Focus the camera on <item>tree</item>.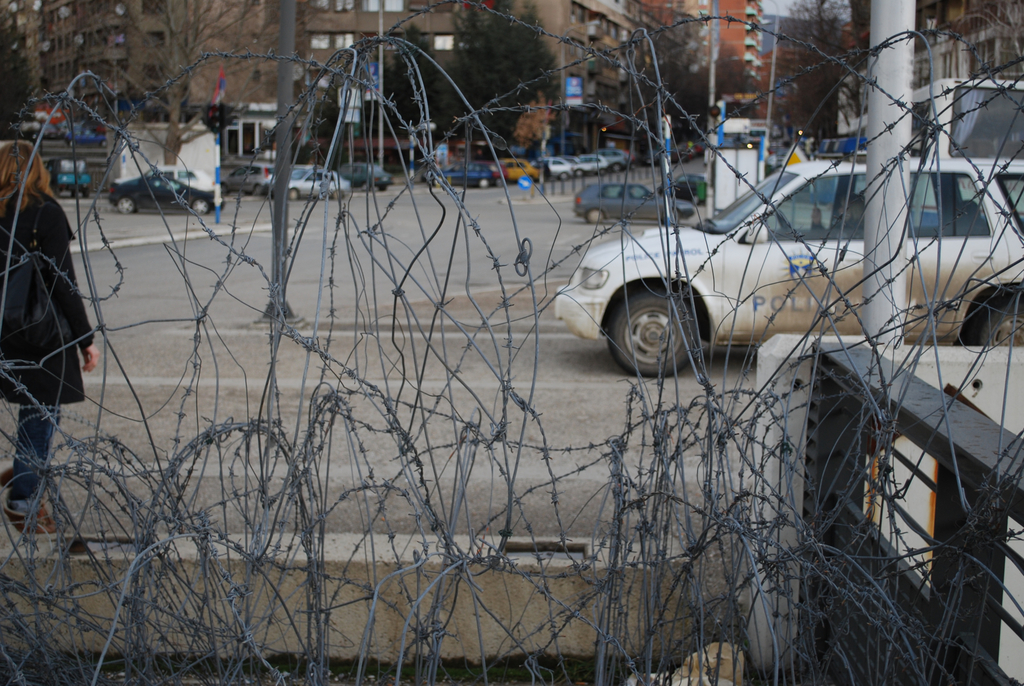
Focus region: l=362, t=22, r=445, b=164.
